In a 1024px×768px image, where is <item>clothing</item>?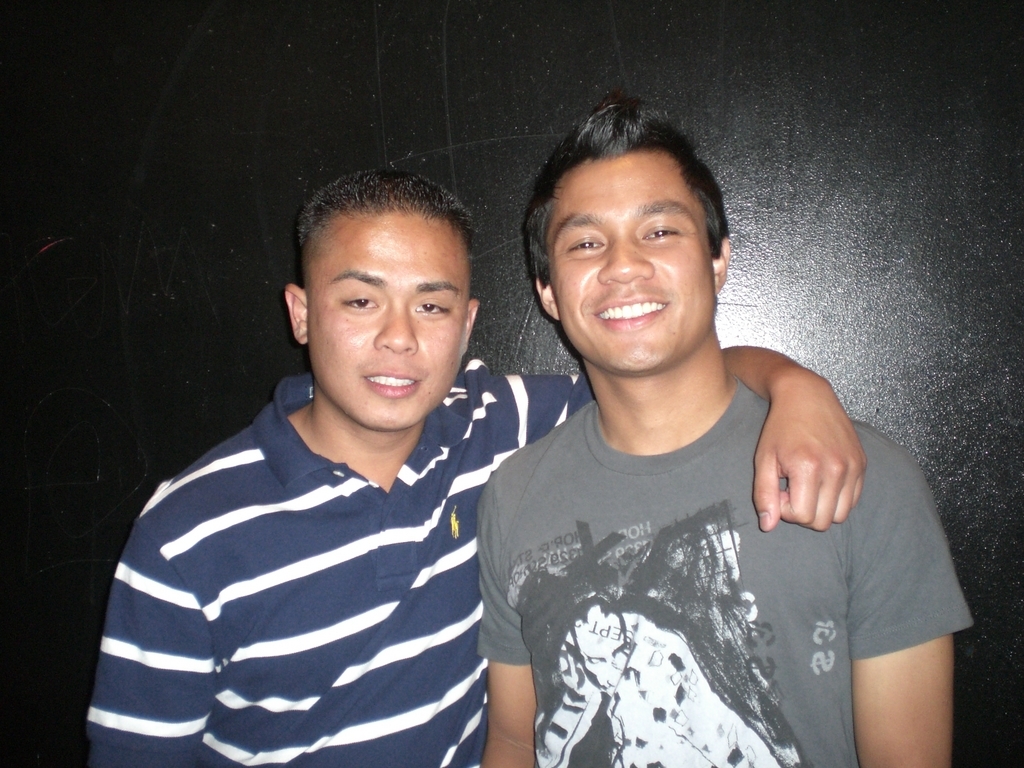
bbox=(109, 299, 620, 757).
